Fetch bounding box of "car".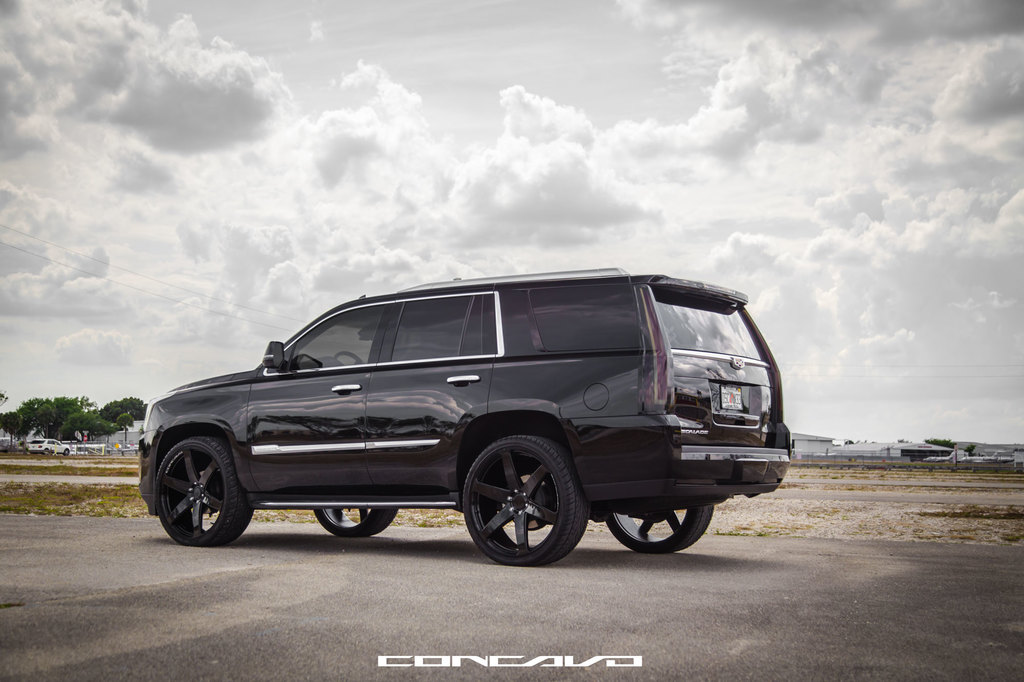
Bbox: 147,279,779,573.
